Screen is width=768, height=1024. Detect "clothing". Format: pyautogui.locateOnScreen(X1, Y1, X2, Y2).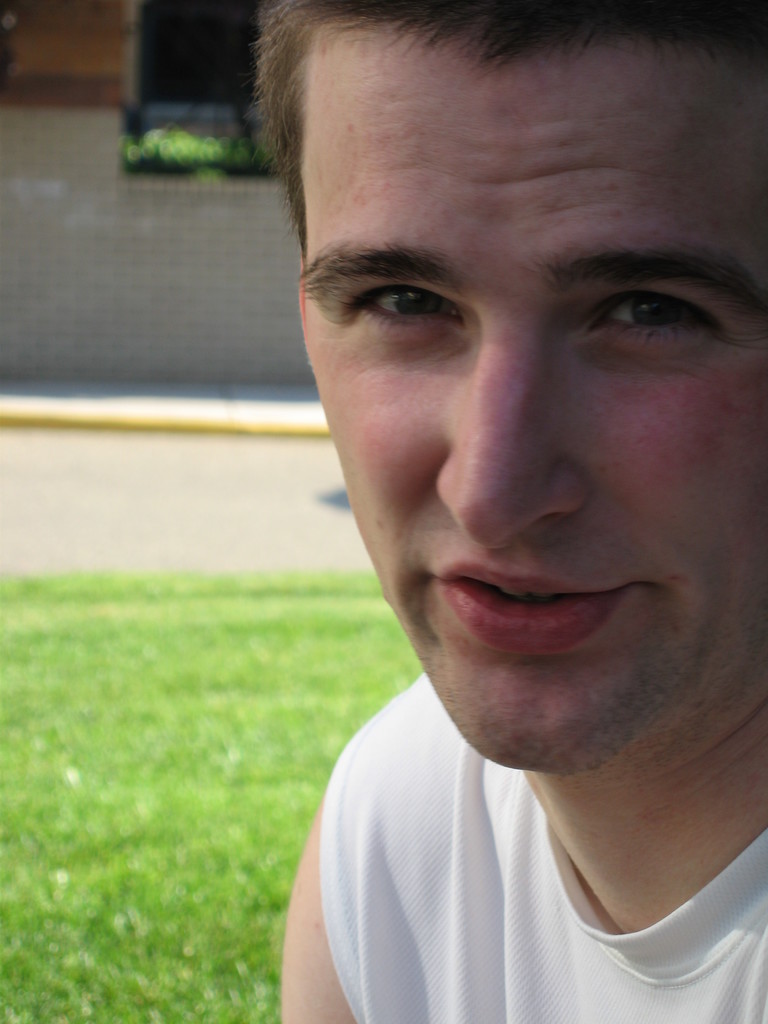
pyautogui.locateOnScreen(268, 652, 767, 1013).
